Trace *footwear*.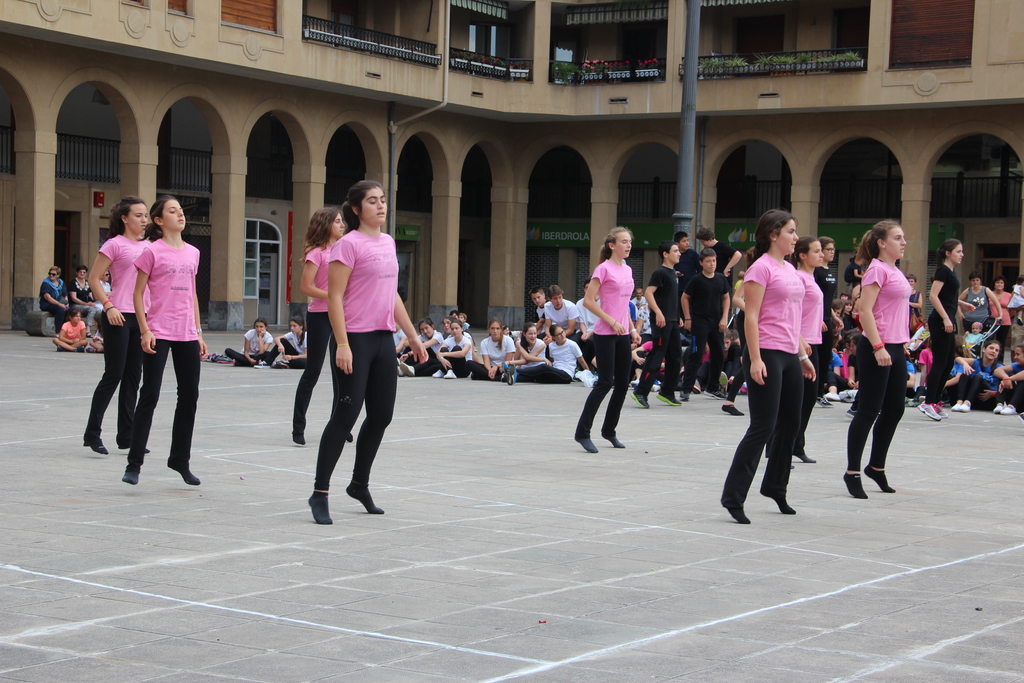
Traced to (x1=991, y1=397, x2=1005, y2=411).
